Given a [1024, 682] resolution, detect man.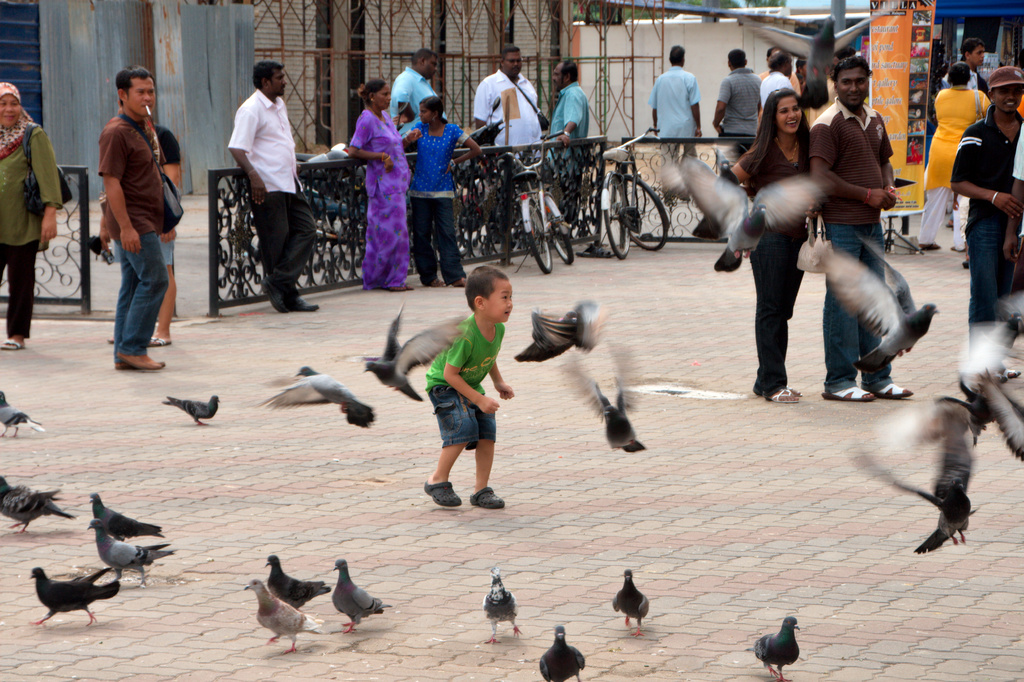
712, 48, 763, 184.
